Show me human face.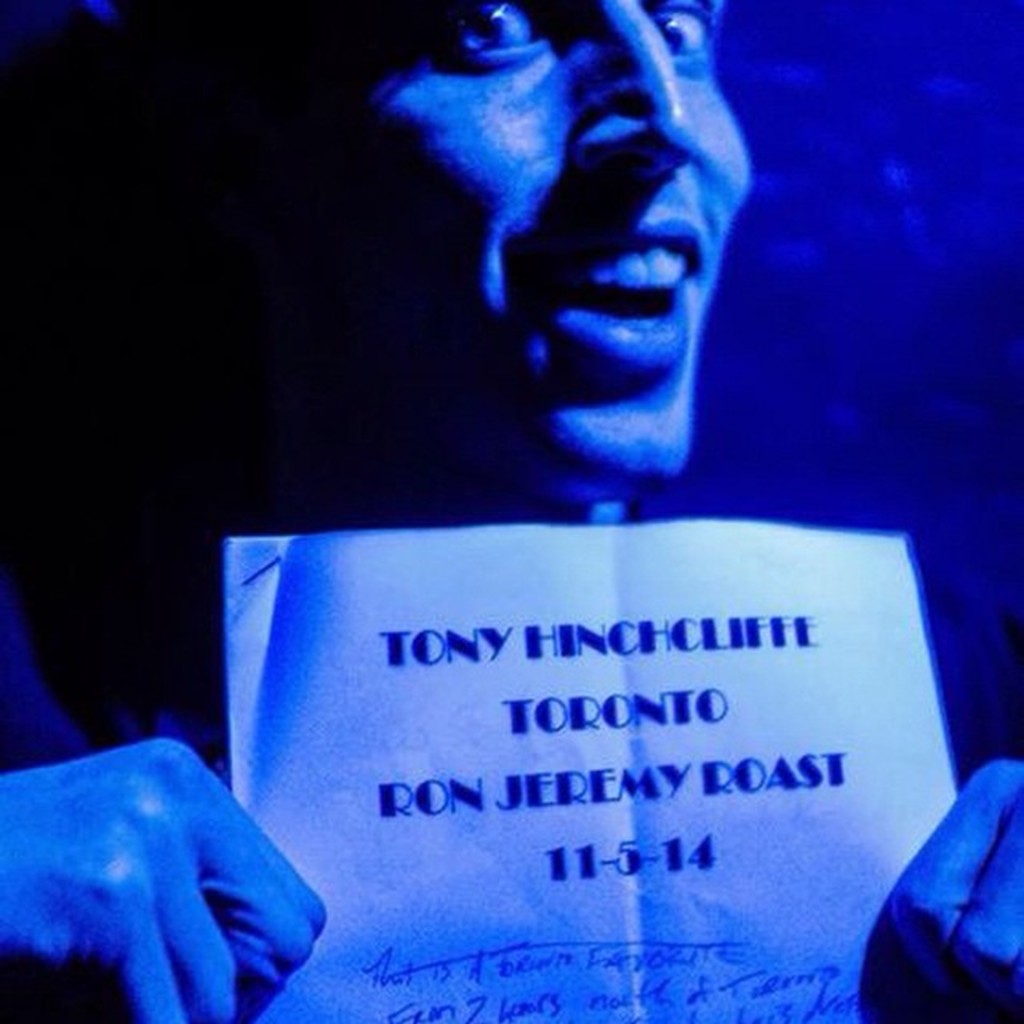
human face is here: (222,0,755,526).
